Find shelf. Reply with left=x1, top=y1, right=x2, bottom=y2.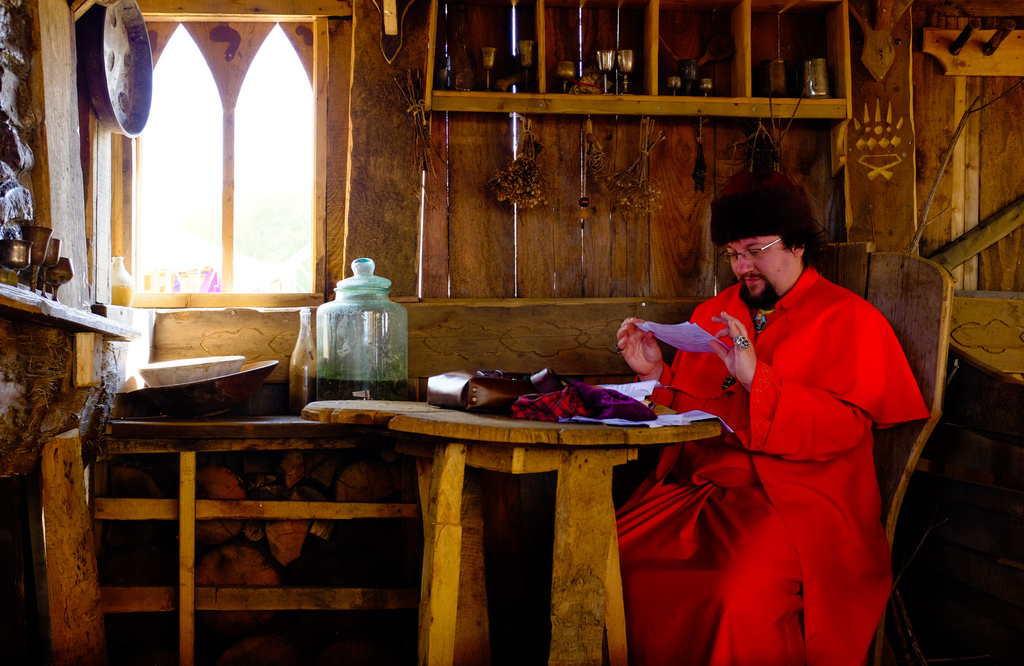
left=545, top=0, right=661, bottom=97.
